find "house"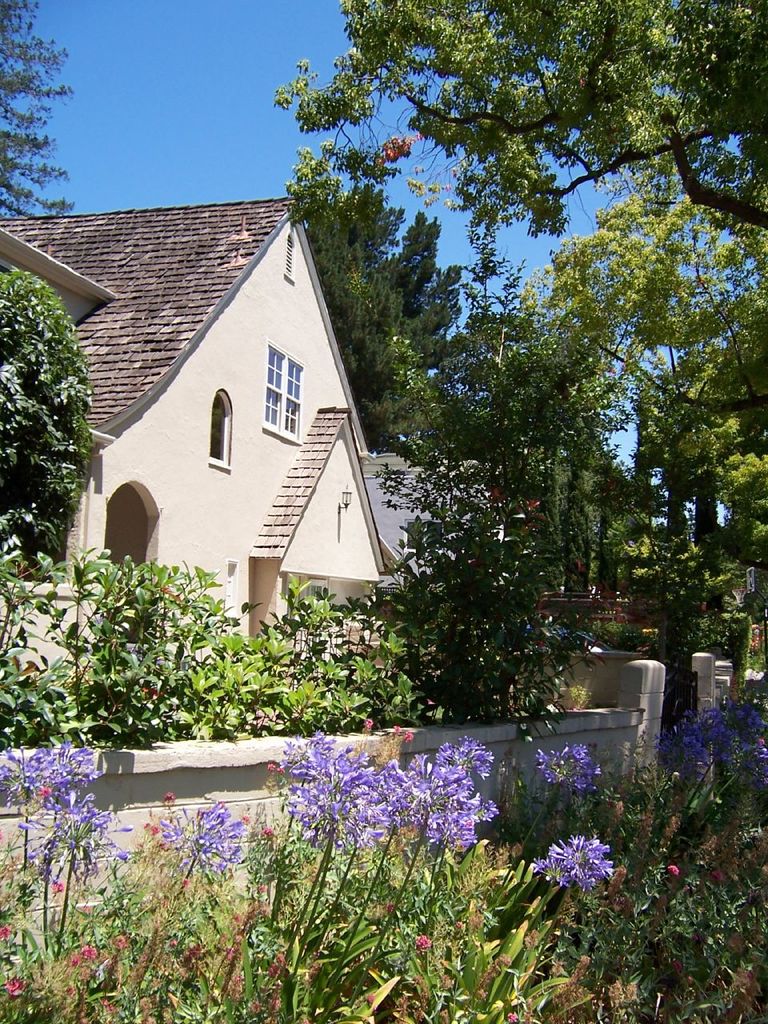
(45,161,409,694)
